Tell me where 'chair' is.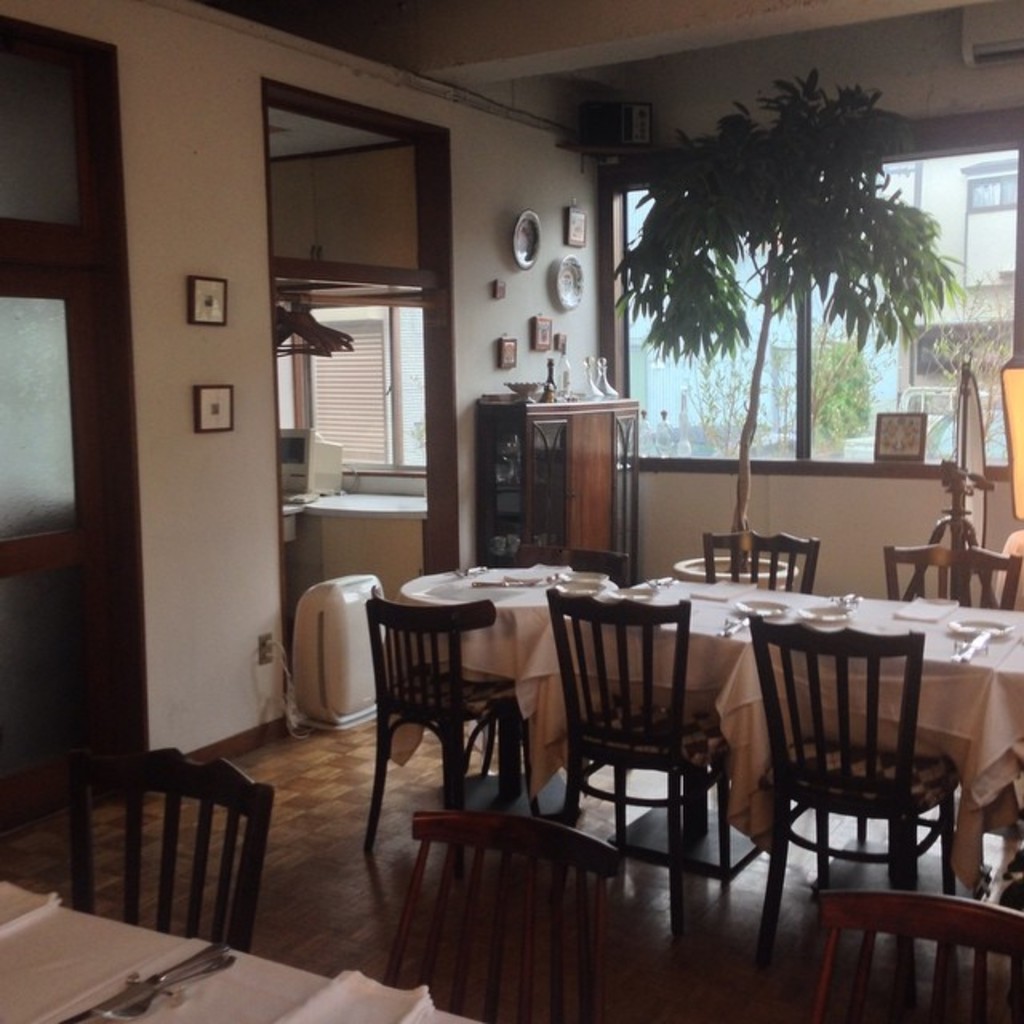
'chair' is at (x1=739, y1=605, x2=982, y2=982).
